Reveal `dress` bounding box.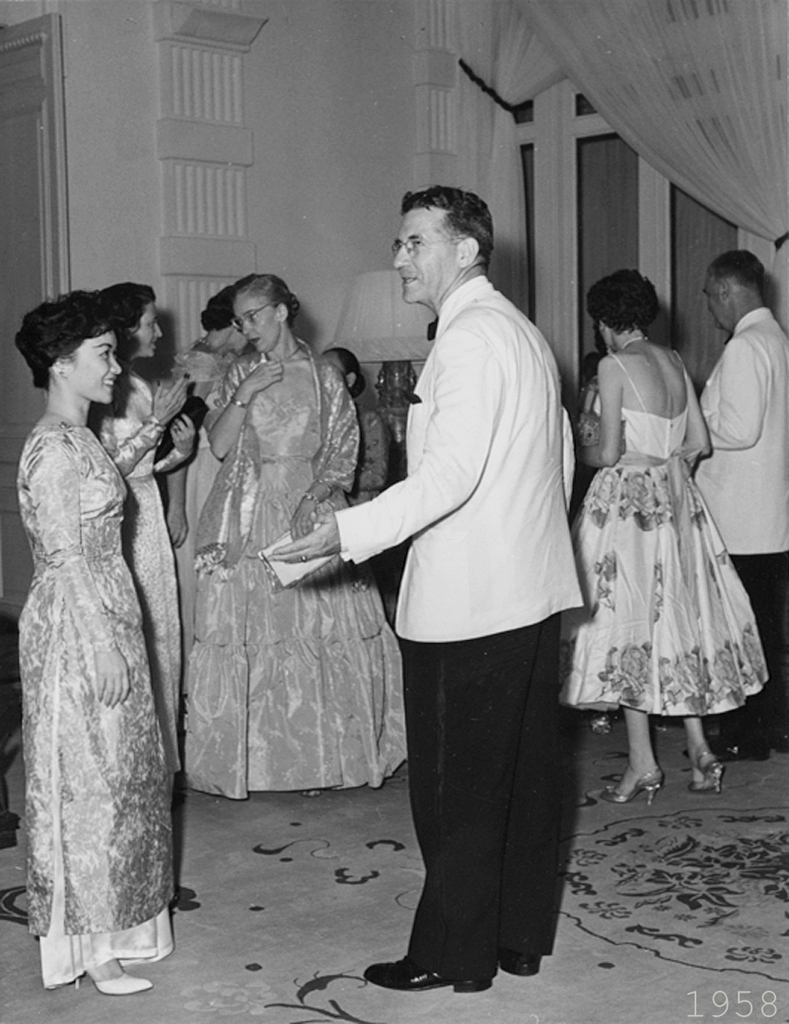
Revealed: detection(89, 371, 176, 760).
